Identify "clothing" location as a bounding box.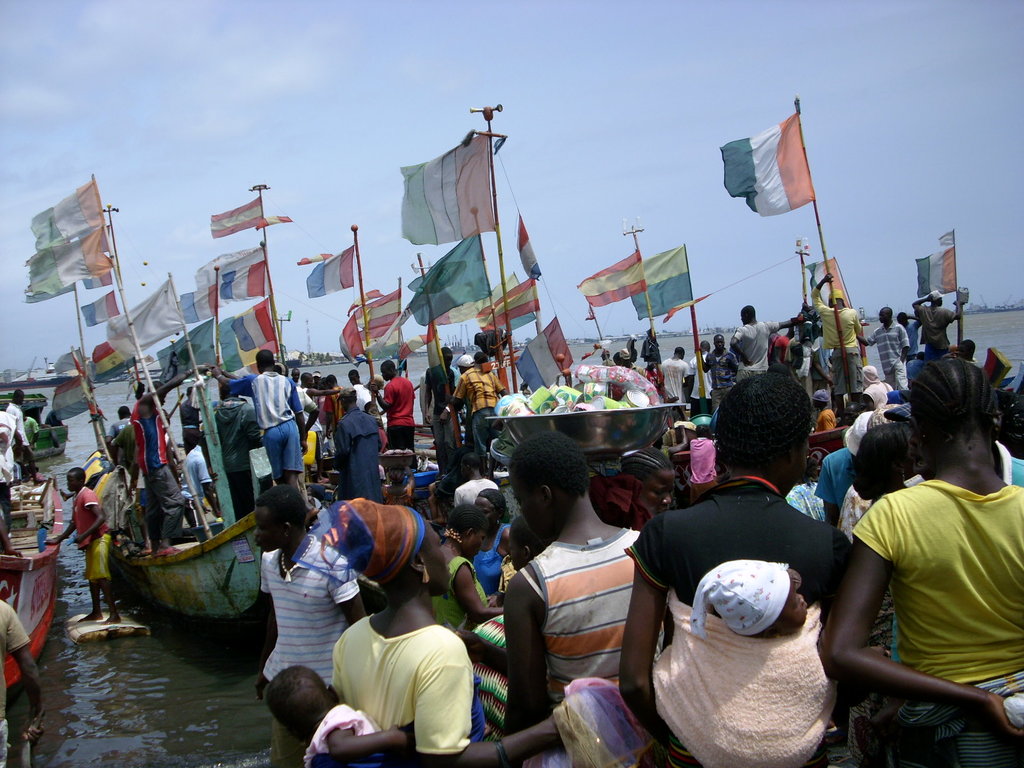
x1=259, y1=531, x2=362, y2=680.
